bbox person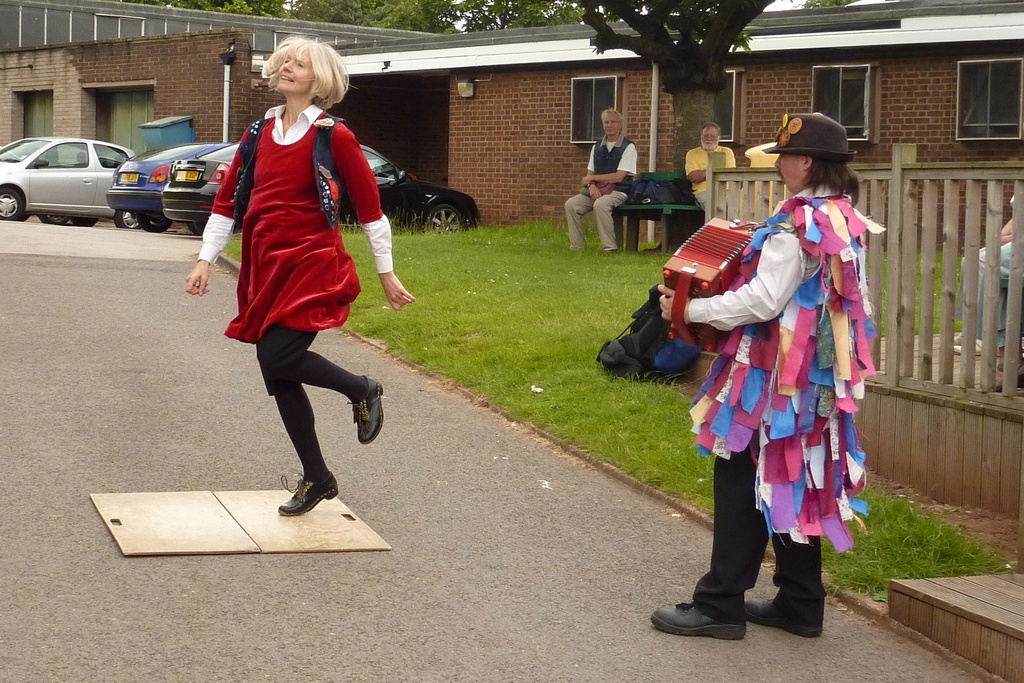
[left=956, top=193, right=1023, bottom=396]
